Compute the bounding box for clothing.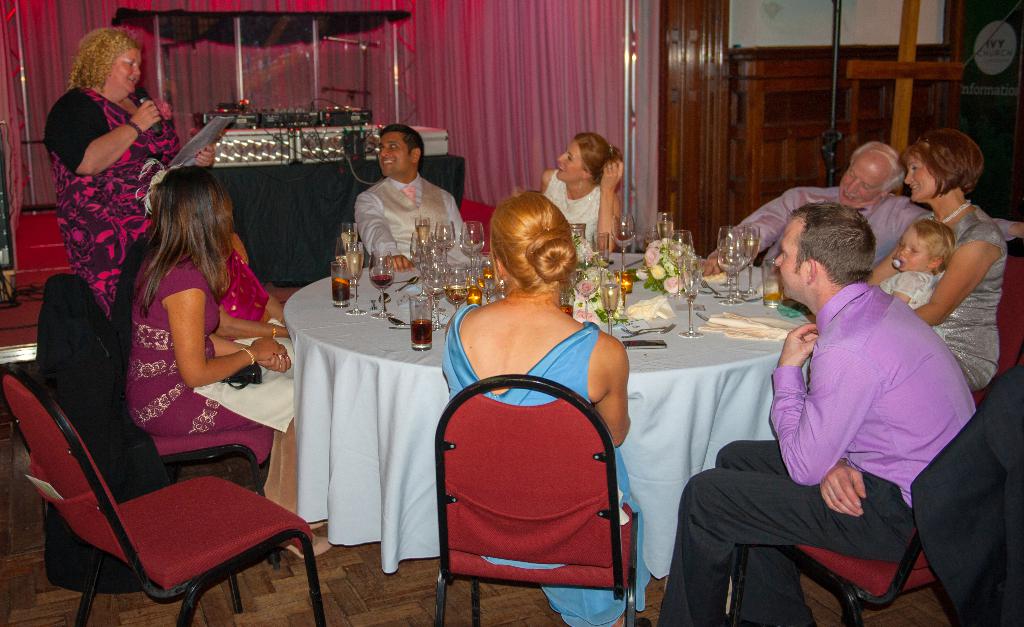
select_region(44, 85, 181, 318).
